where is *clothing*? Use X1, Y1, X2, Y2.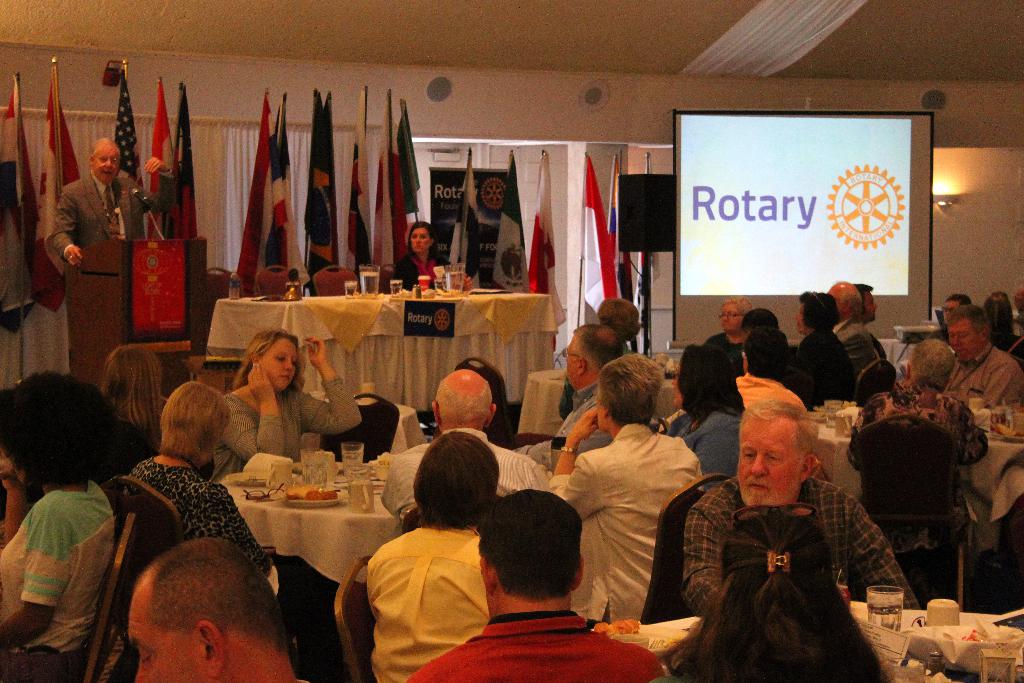
551, 417, 701, 626.
